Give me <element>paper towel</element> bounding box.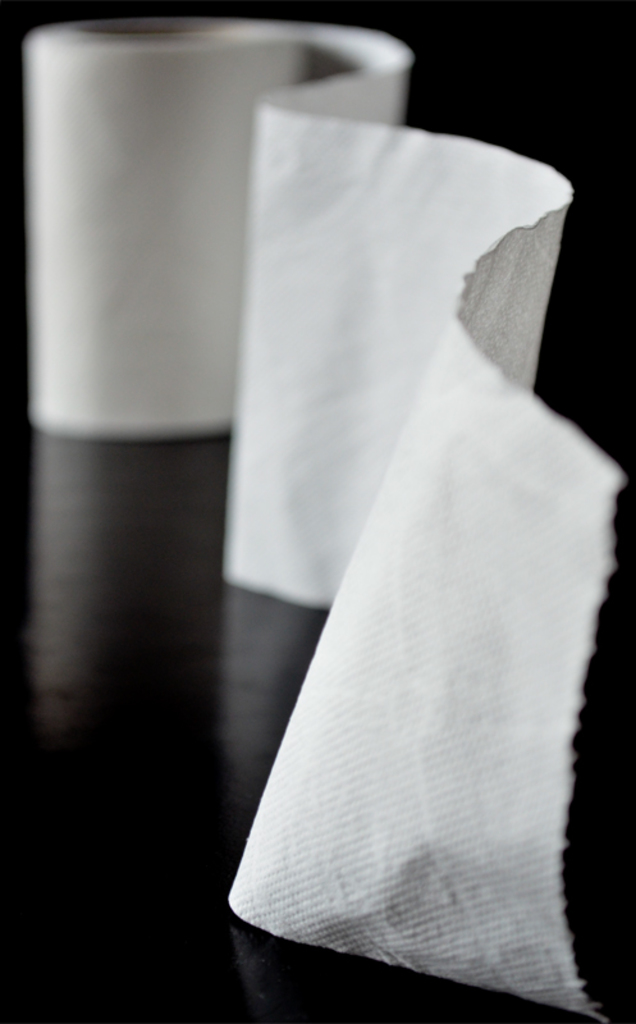
box(26, 20, 623, 1006).
